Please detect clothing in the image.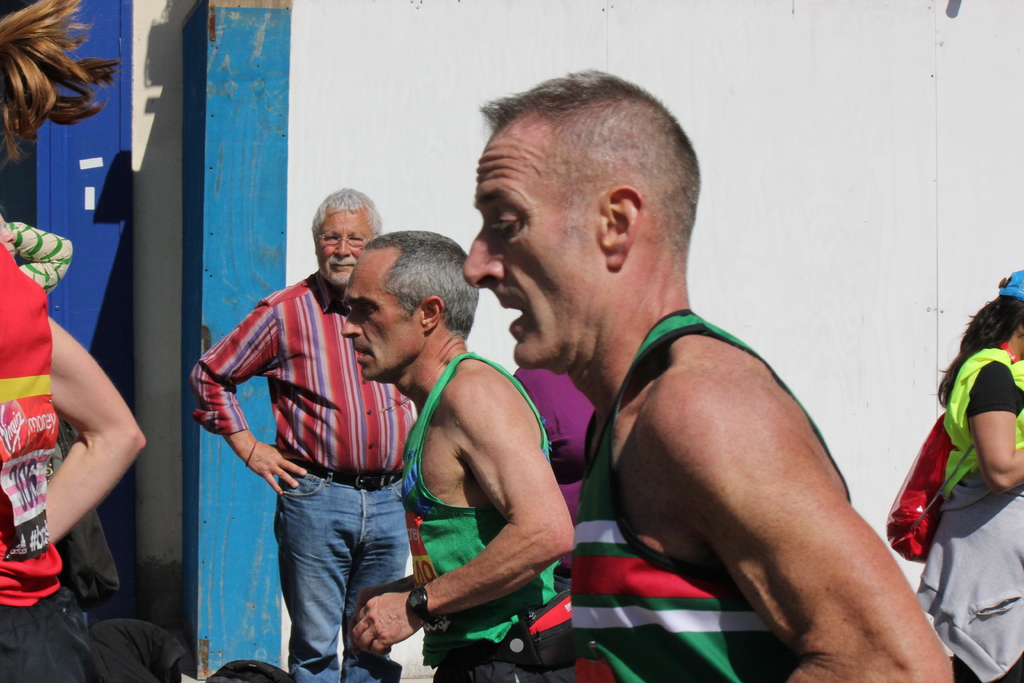
(904,342,1023,682).
